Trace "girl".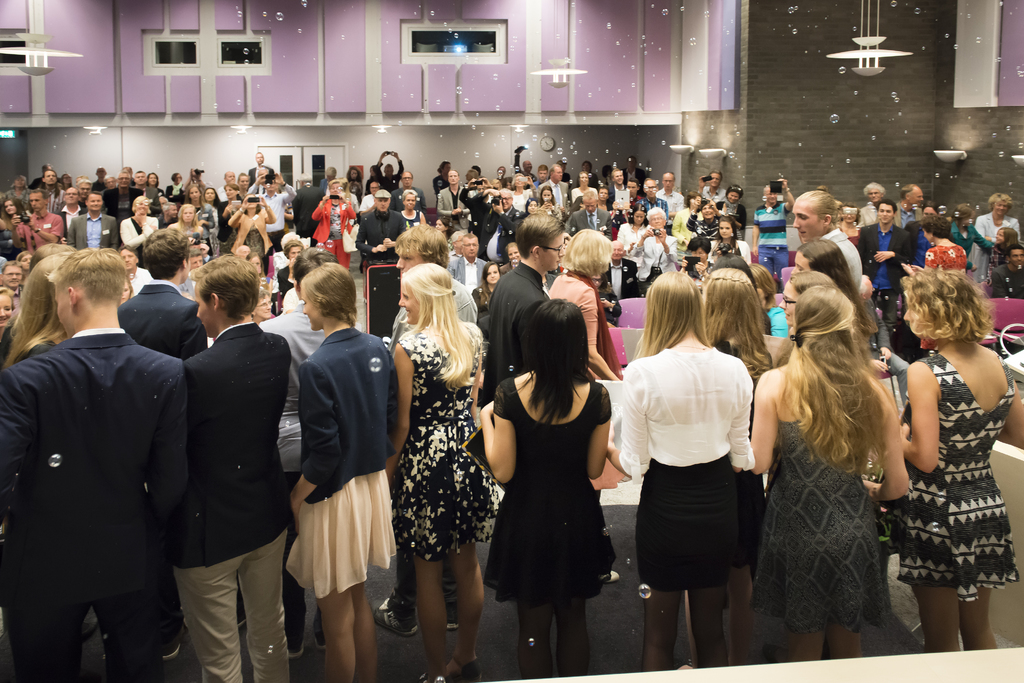
Traced to x1=701 y1=267 x2=771 y2=375.
